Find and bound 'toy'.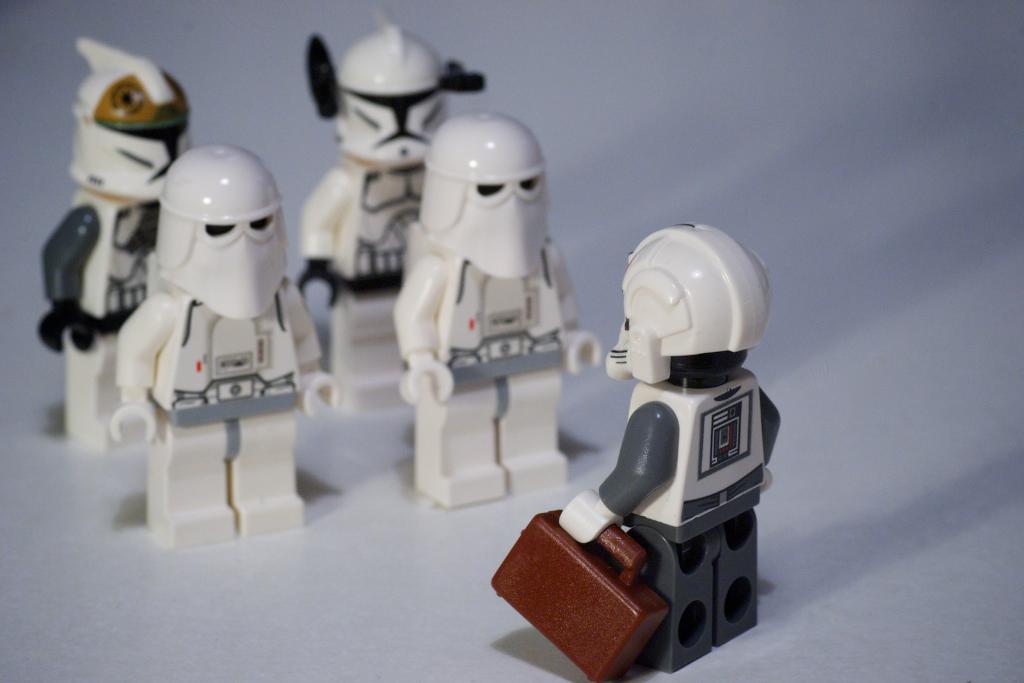
Bound: box(299, 25, 479, 411).
